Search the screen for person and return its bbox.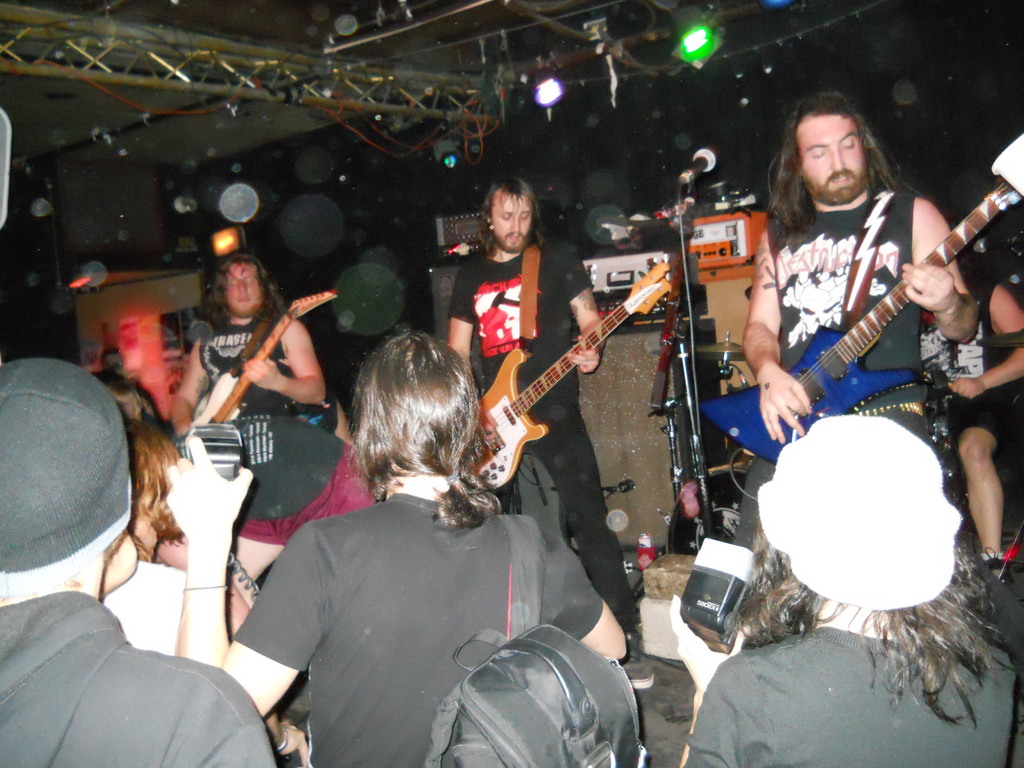
Found: crop(436, 180, 647, 662).
